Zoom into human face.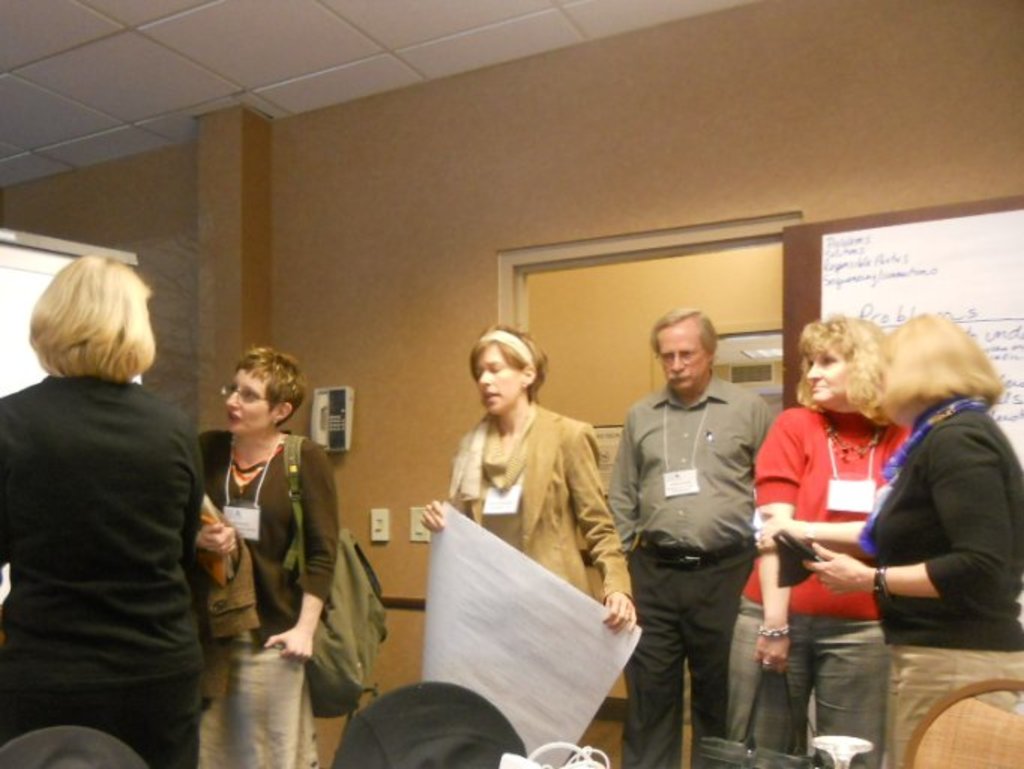
Zoom target: 471, 351, 530, 404.
